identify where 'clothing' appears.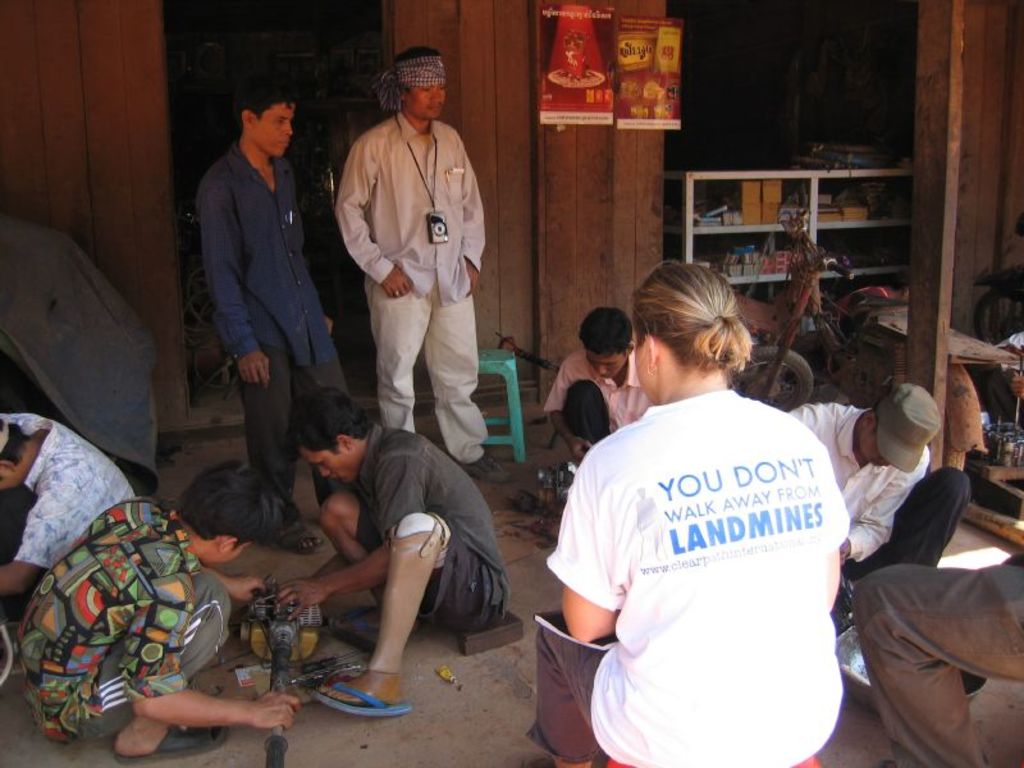
Appears at (550, 346, 859, 767).
